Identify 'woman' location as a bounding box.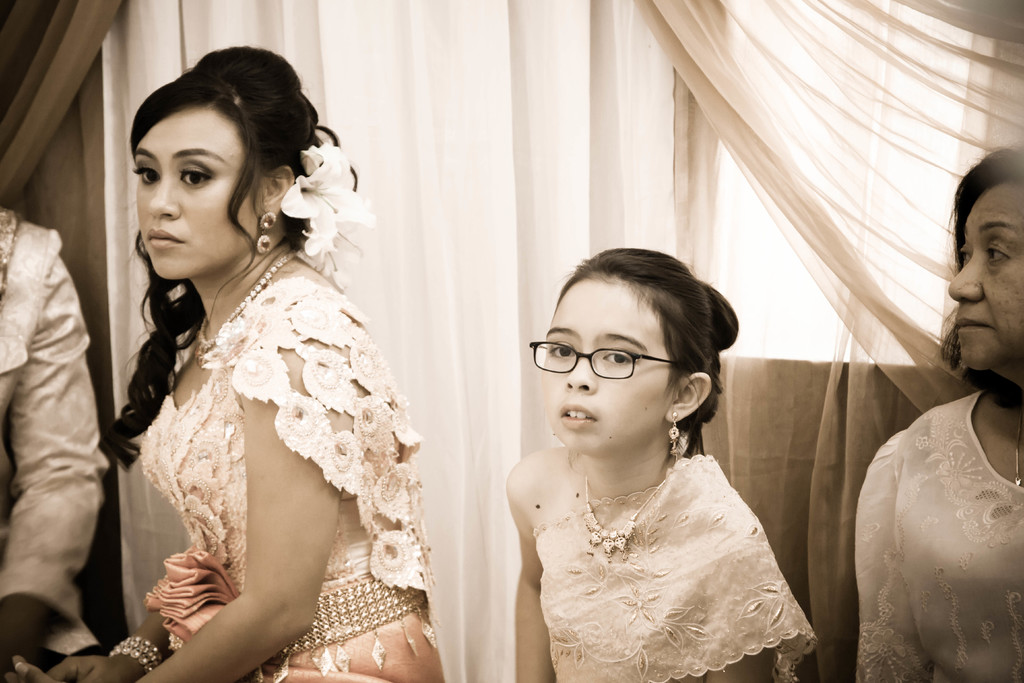
{"x1": 6, "y1": 44, "x2": 447, "y2": 682}.
